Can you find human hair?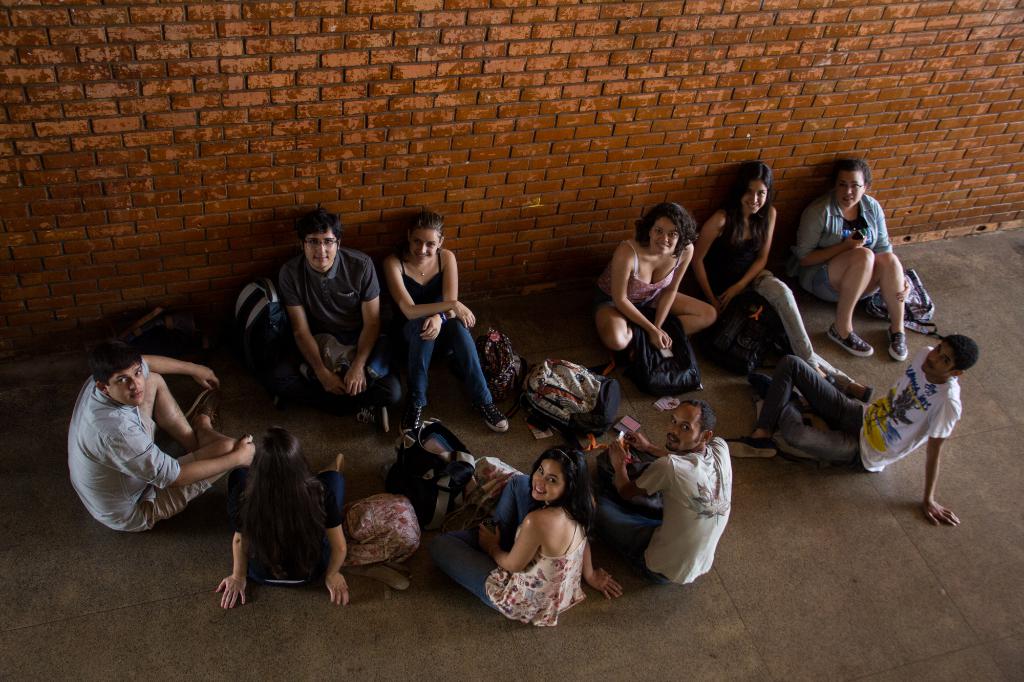
Yes, bounding box: x1=298, y1=205, x2=347, y2=241.
